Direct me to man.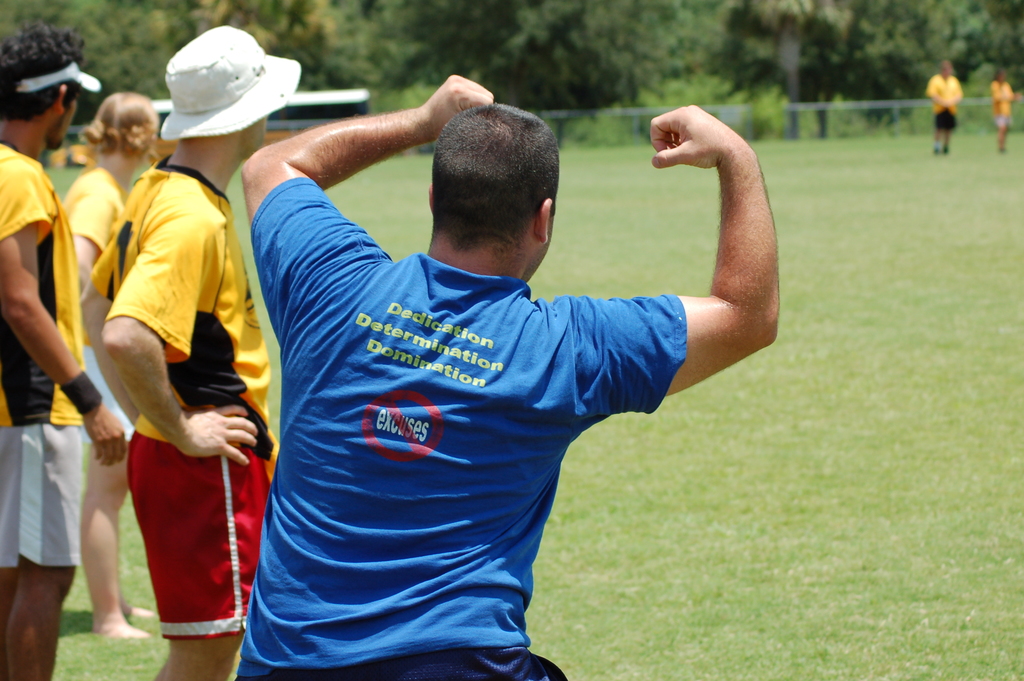
Direction: <bbox>0, 18, 130, 678</bbox>.
